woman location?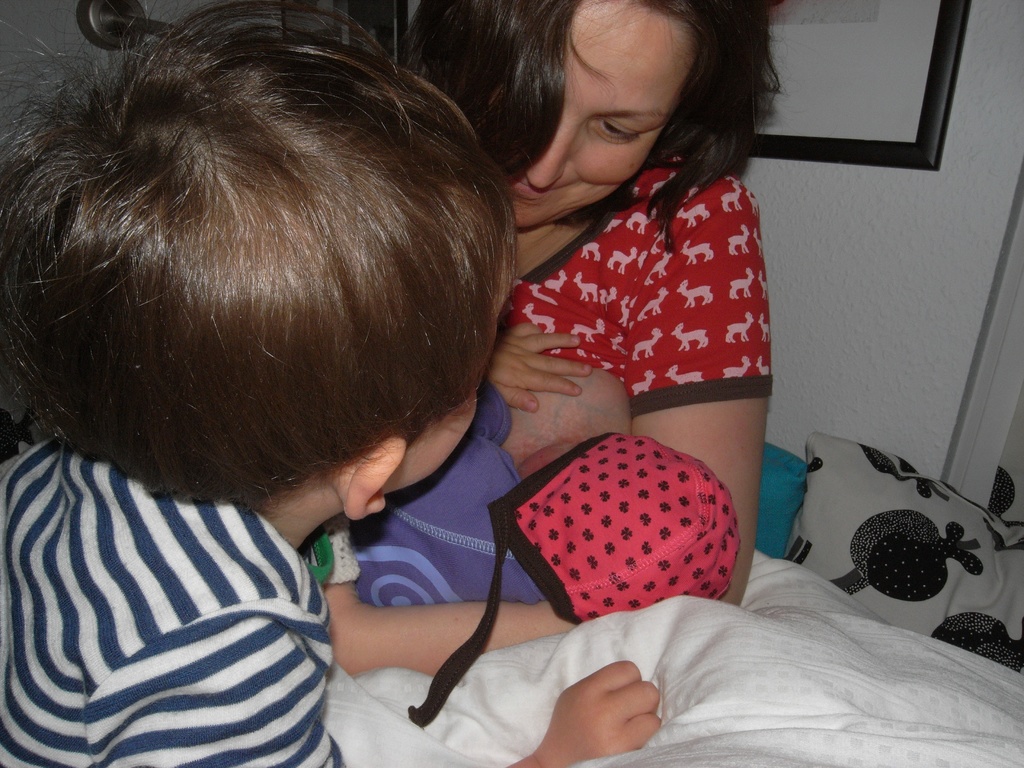
l=431, t=28, r=819, b=584
